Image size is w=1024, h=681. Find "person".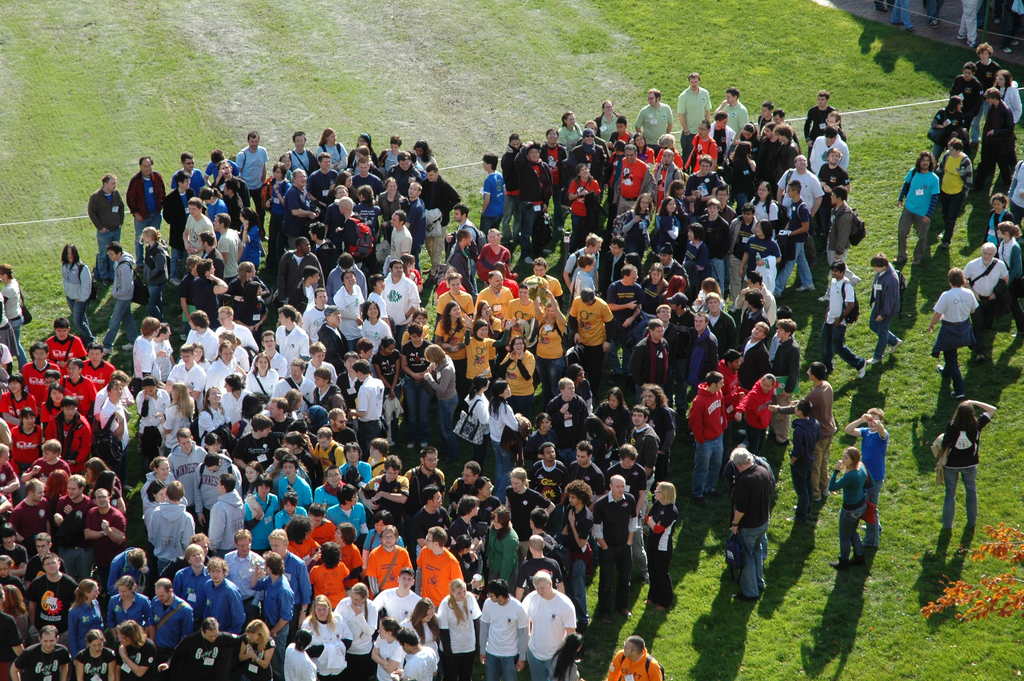
select_region(519, 571, 579, 680).
